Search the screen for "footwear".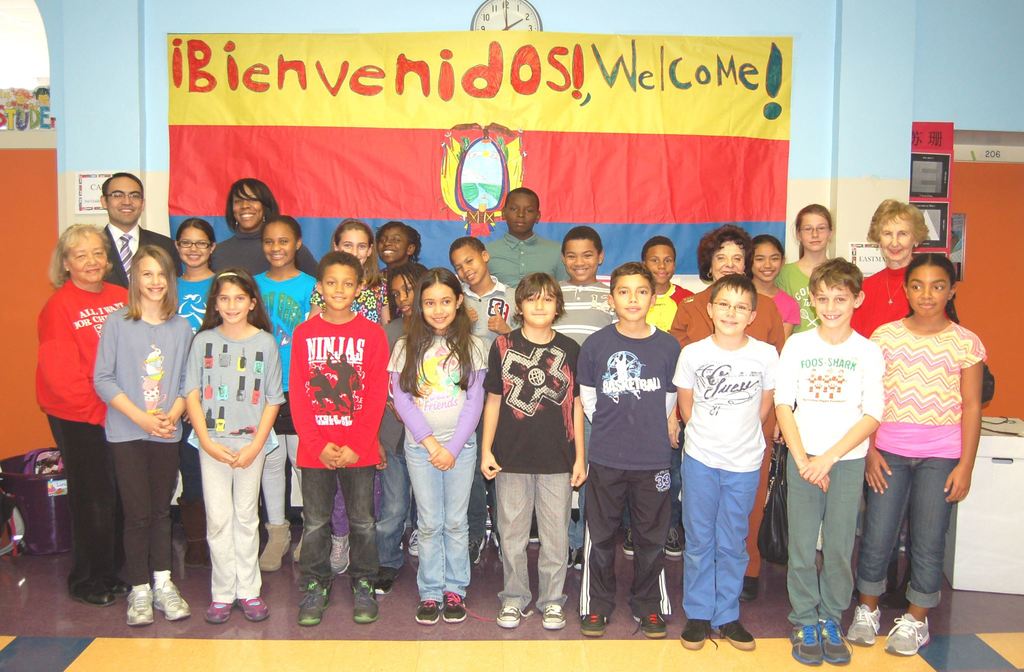
Found at (622, 527, 636, 555).
